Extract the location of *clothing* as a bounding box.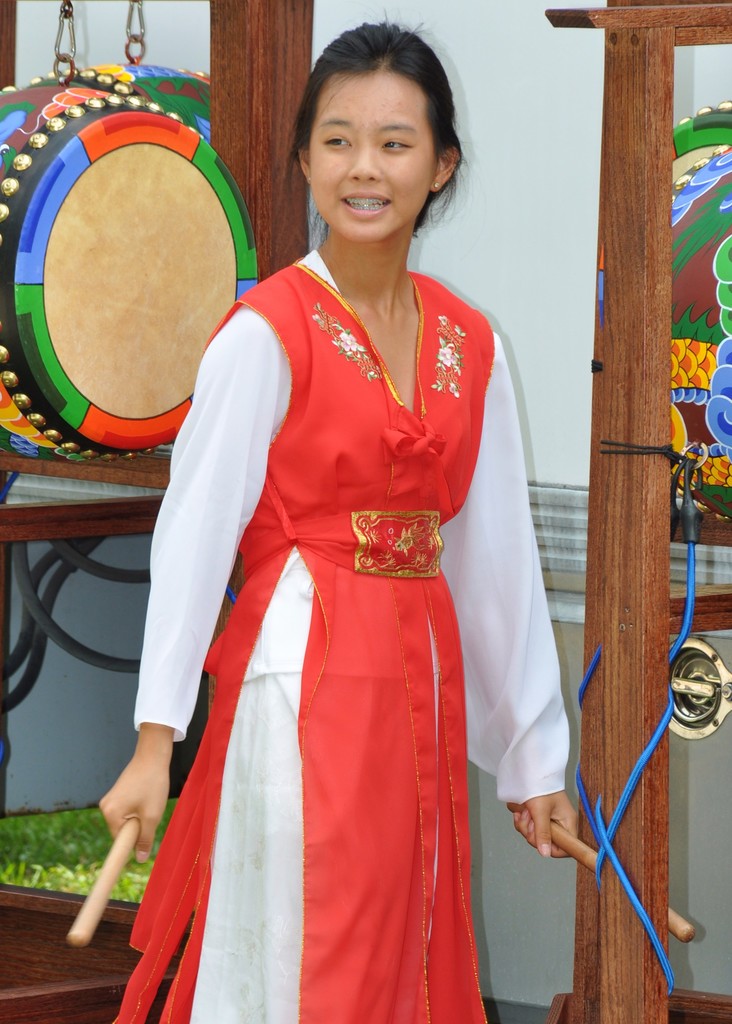
(left=126, top=250, right=569, bottom=1023).
